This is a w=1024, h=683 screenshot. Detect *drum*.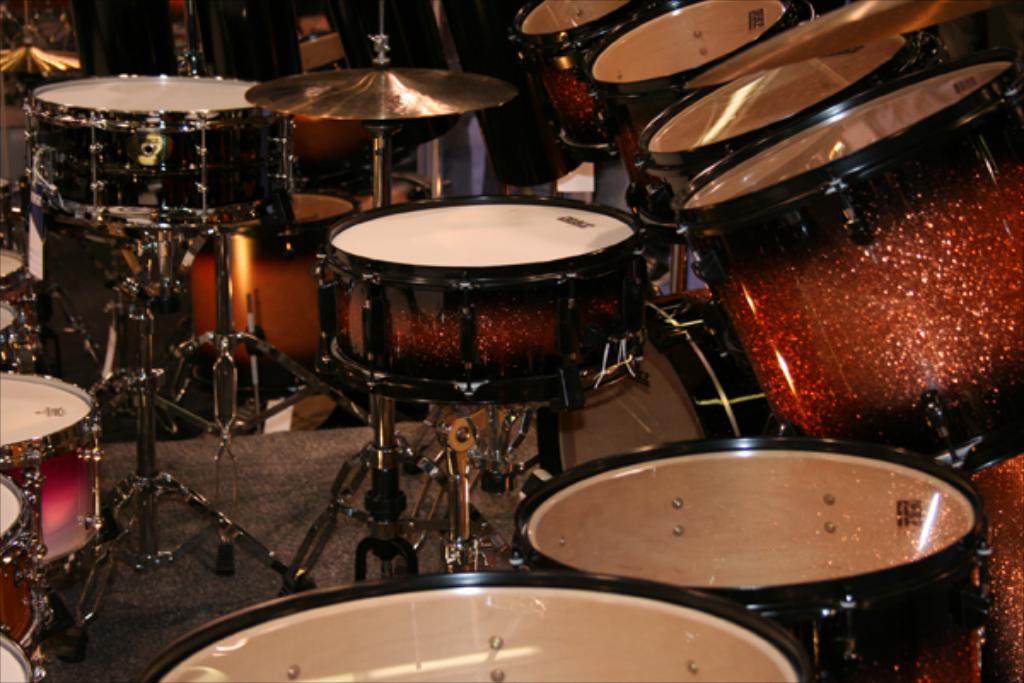
0:304:38:374.
